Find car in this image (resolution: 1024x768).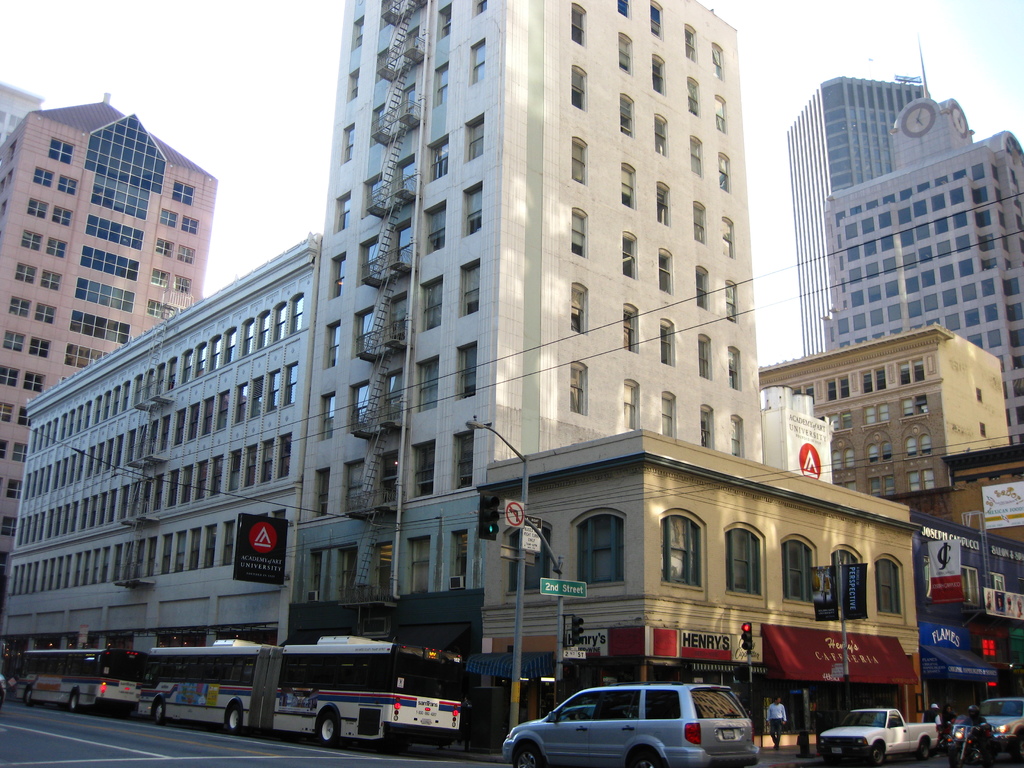
<region>952, 696, 1023, 756</region>.
